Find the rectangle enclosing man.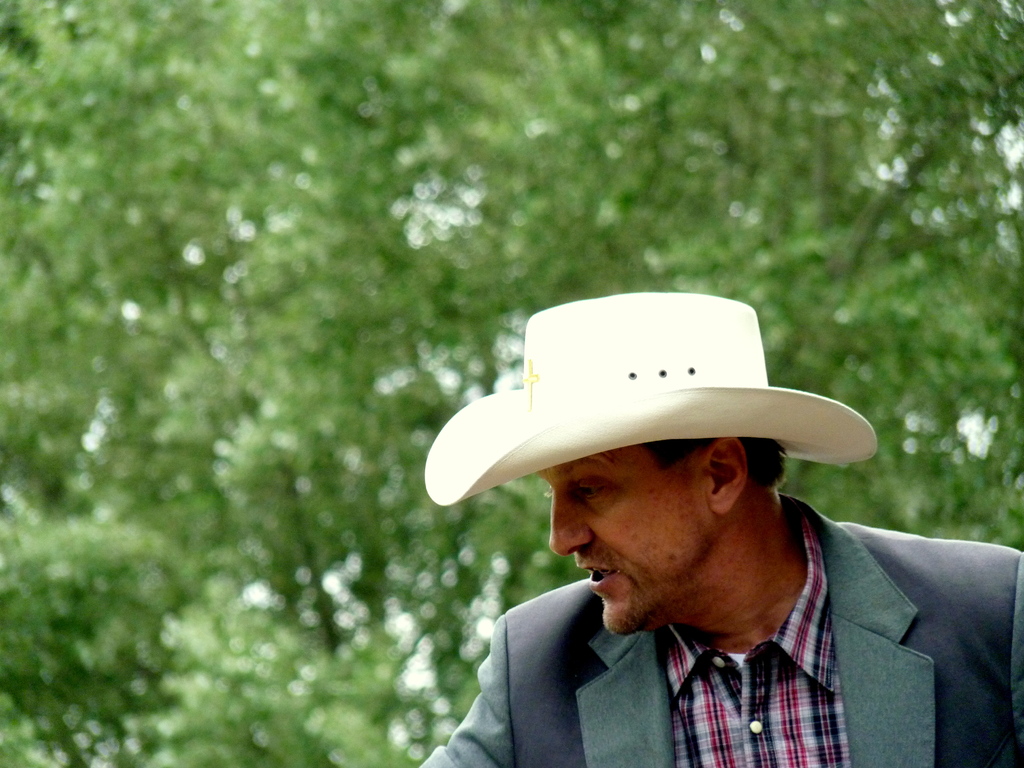
bbox=[422, 298, 1023, 767].
